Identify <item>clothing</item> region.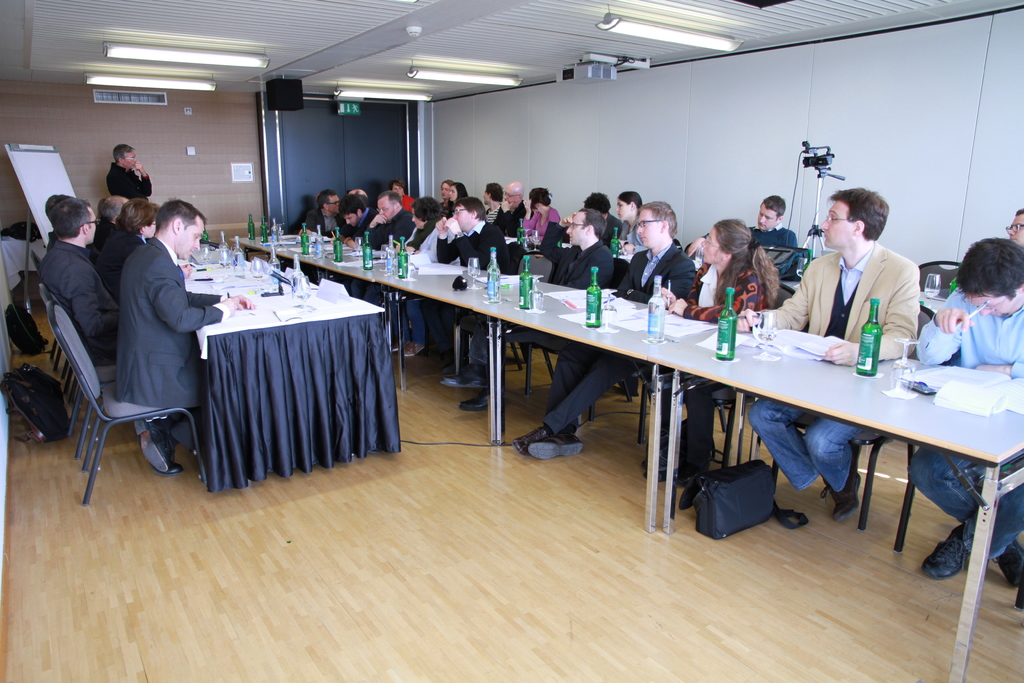
Region: <bbox>38, 242, 122, 363</bbox>.
